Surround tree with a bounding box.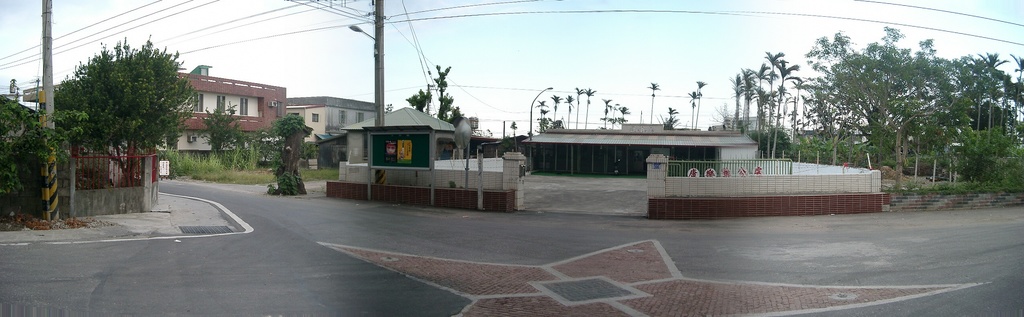
pyautogui.locateOnScreen(53, 38, 190, 181).
